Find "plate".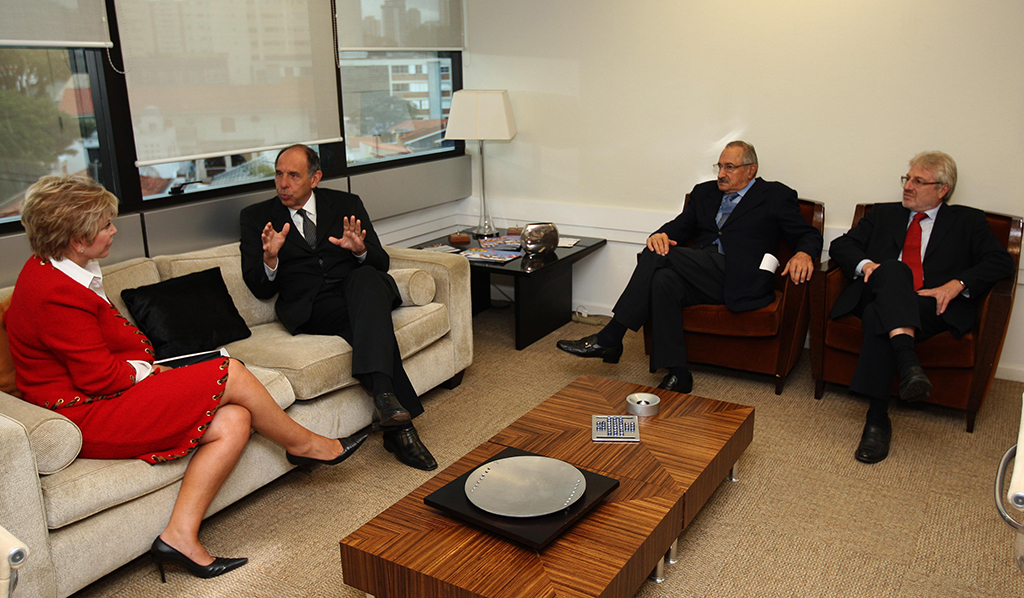
bbox=[456, 448, 587, 530].
